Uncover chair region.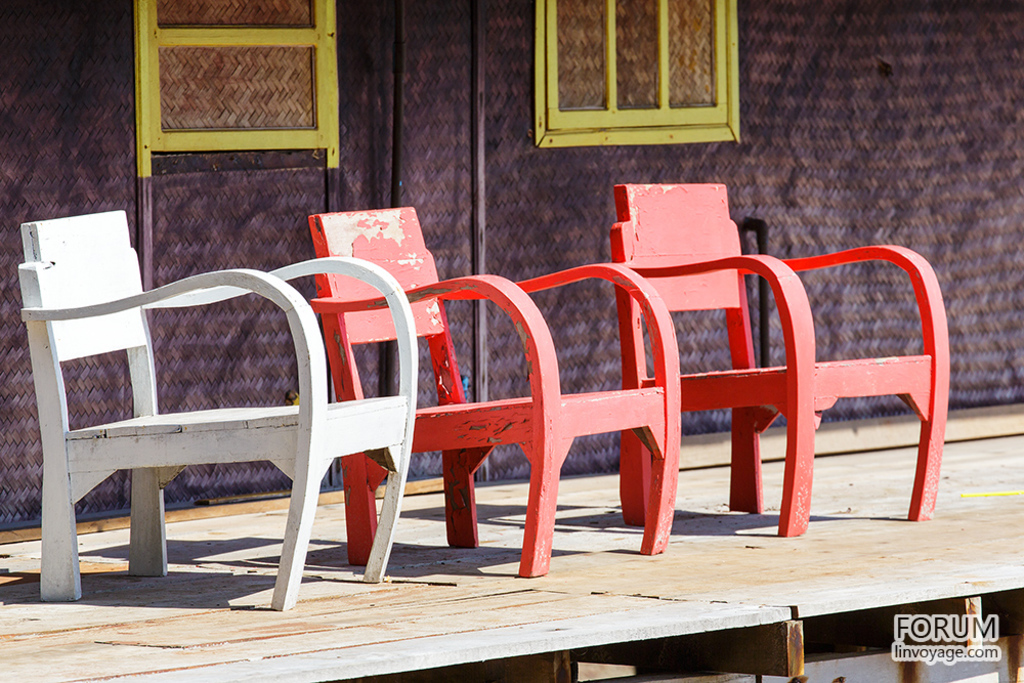
Uncovered: box=[615, 181, 950, 537].
